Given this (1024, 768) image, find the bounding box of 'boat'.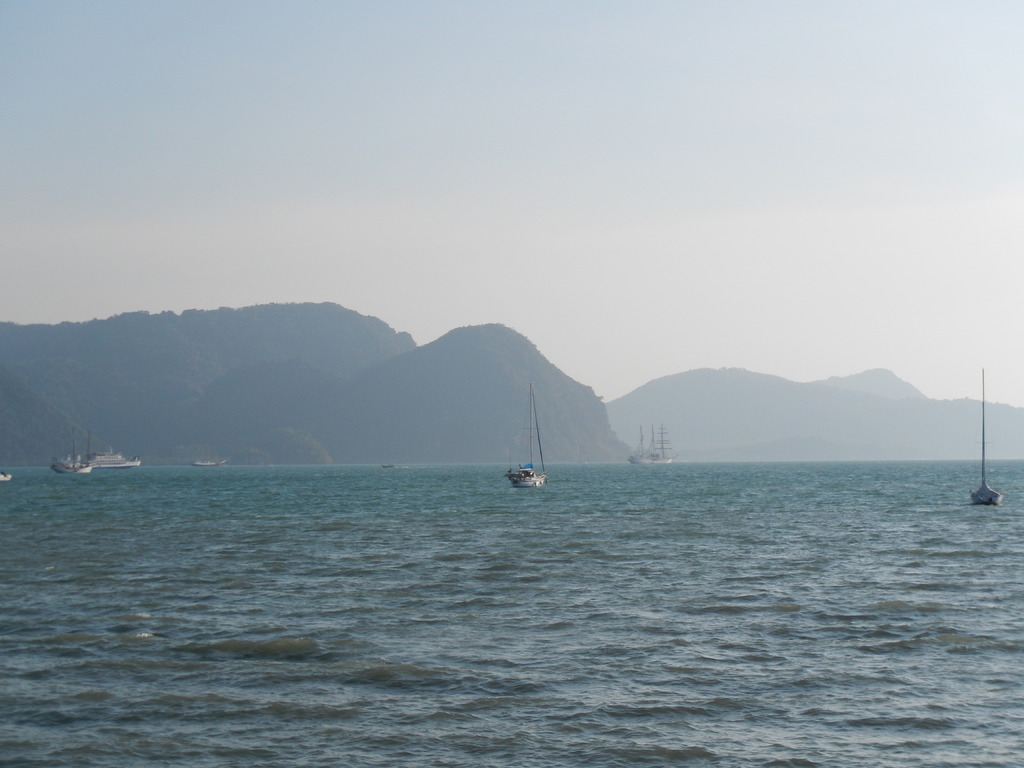
189 458 227 467.
